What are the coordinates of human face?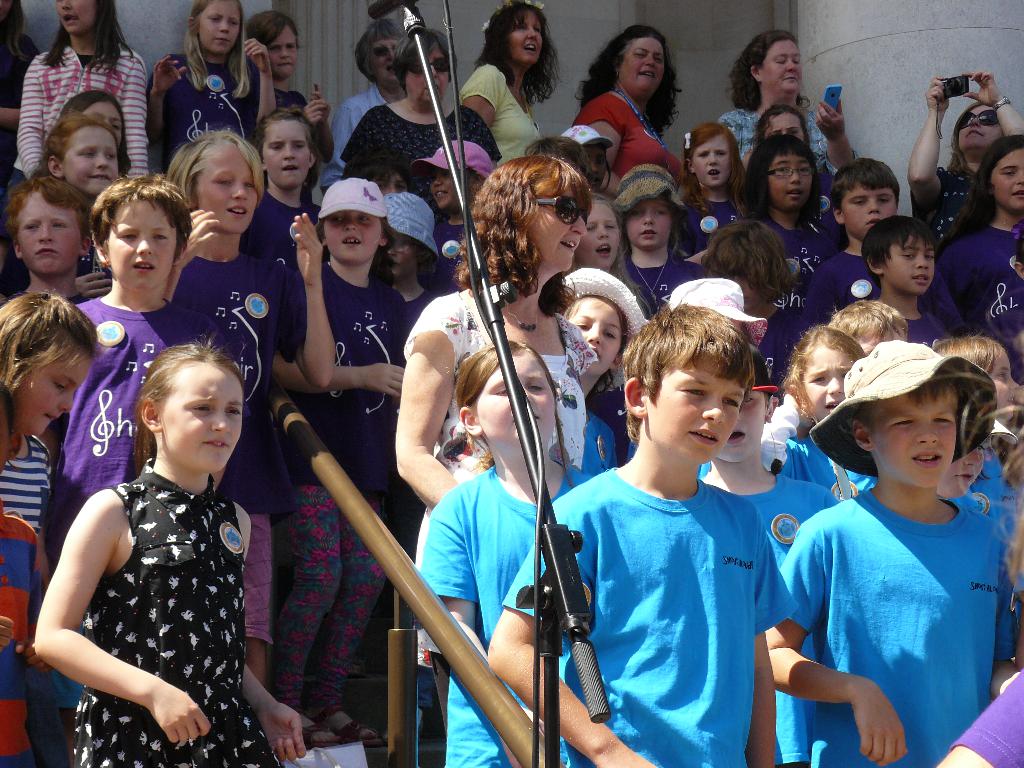
bbox=[266, 124, 309, 185].
